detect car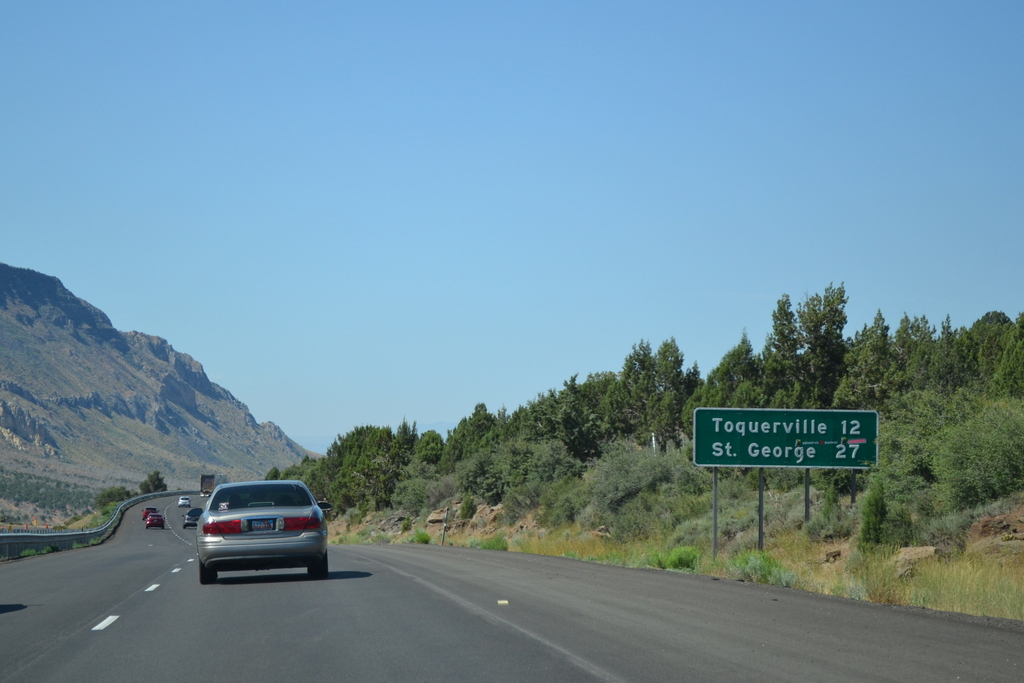
<box>196,481,332,576</box>
